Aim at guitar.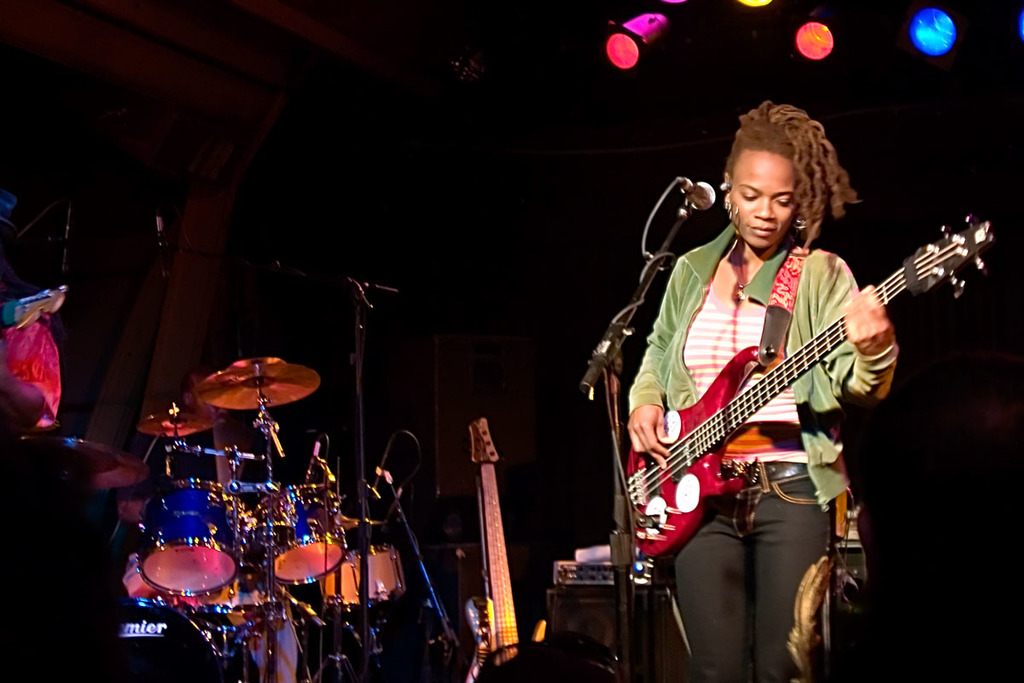
Aimed at [619,208,996,567].
